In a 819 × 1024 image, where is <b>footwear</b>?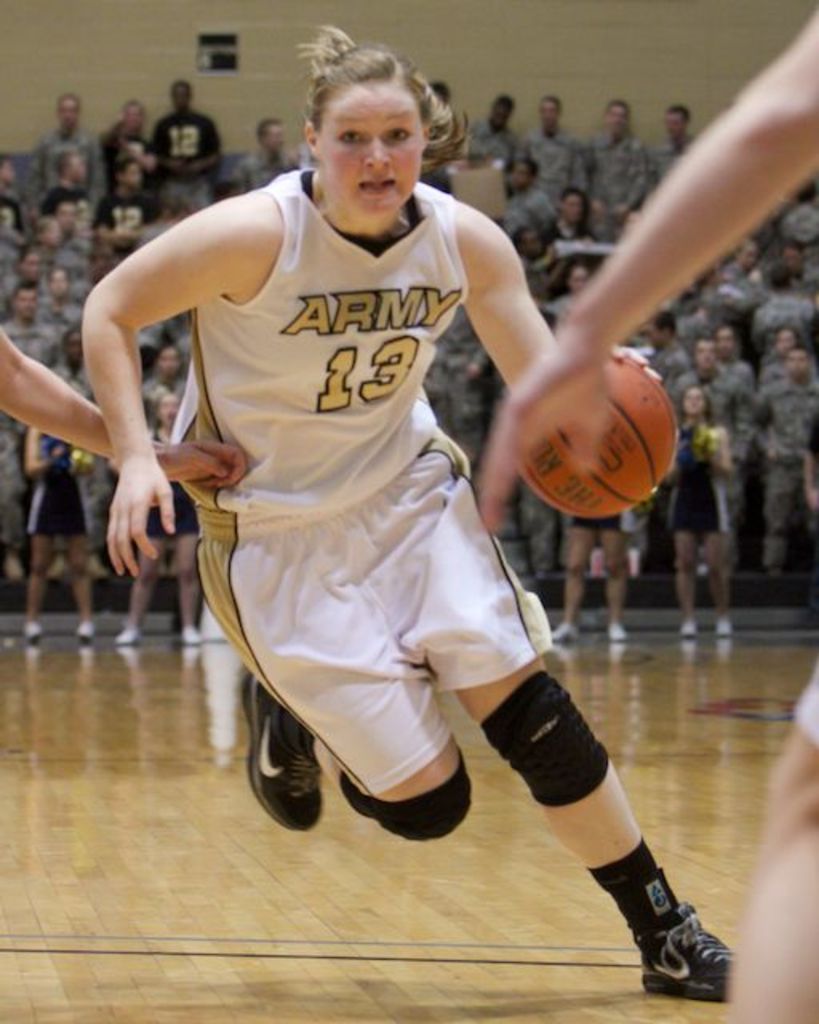
x1=72 y1=621 x2=85 y2=648.
